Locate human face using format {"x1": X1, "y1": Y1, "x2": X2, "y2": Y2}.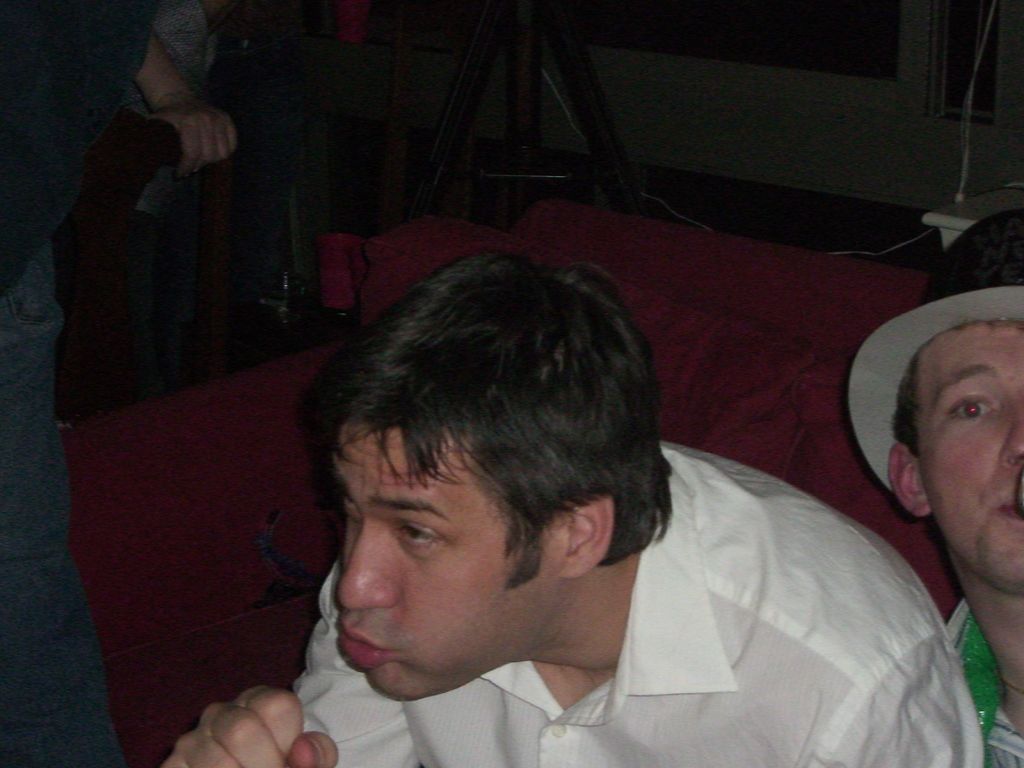
{"x1": 325, "y1": 426, "x2": 561, "y2": 703}.
